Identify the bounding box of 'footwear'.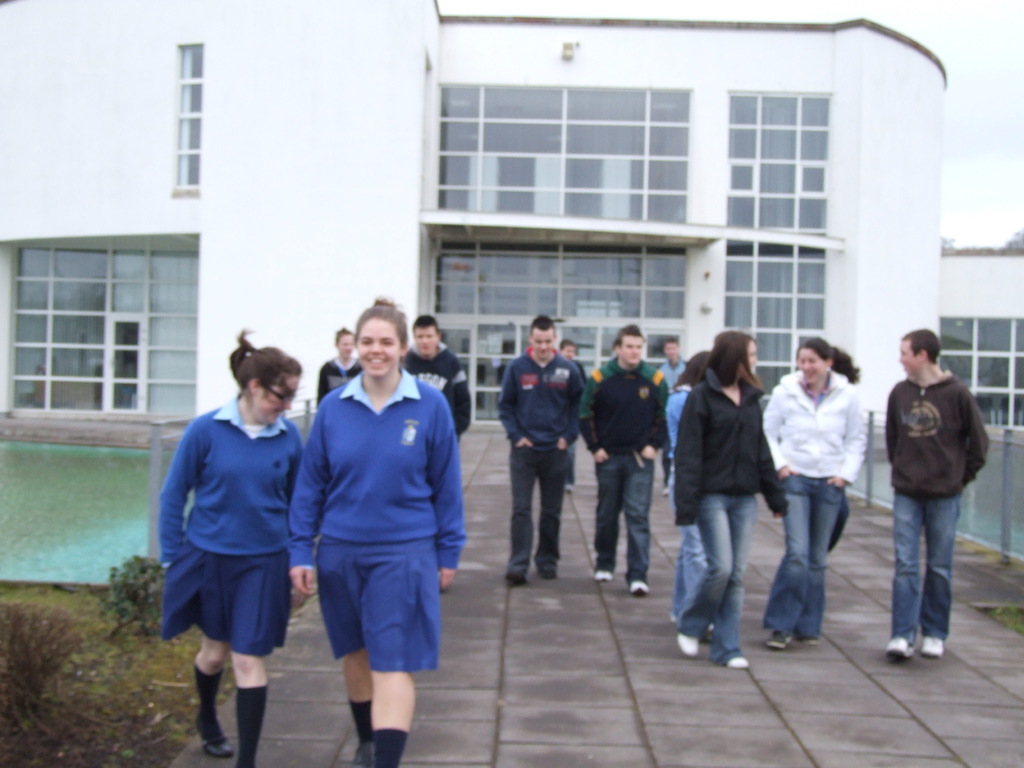
x1=350 y1=740 x2=372 y2=764.
